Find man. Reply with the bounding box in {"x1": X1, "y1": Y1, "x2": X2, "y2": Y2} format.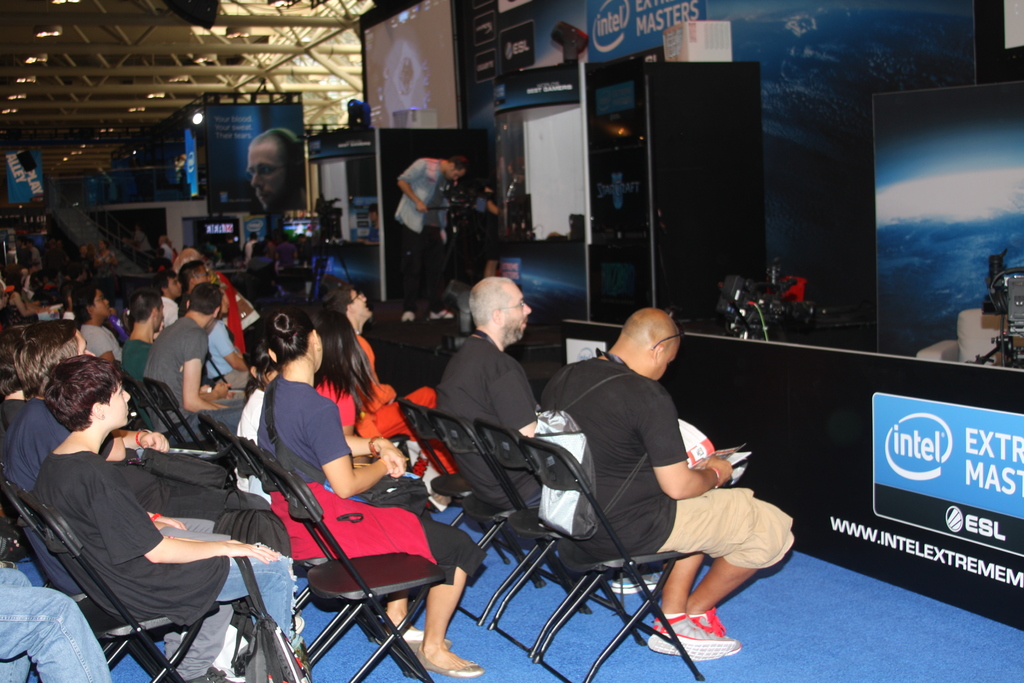
{"x1": 433, "y1": 273, "x2": 543, "y2": 513}.
